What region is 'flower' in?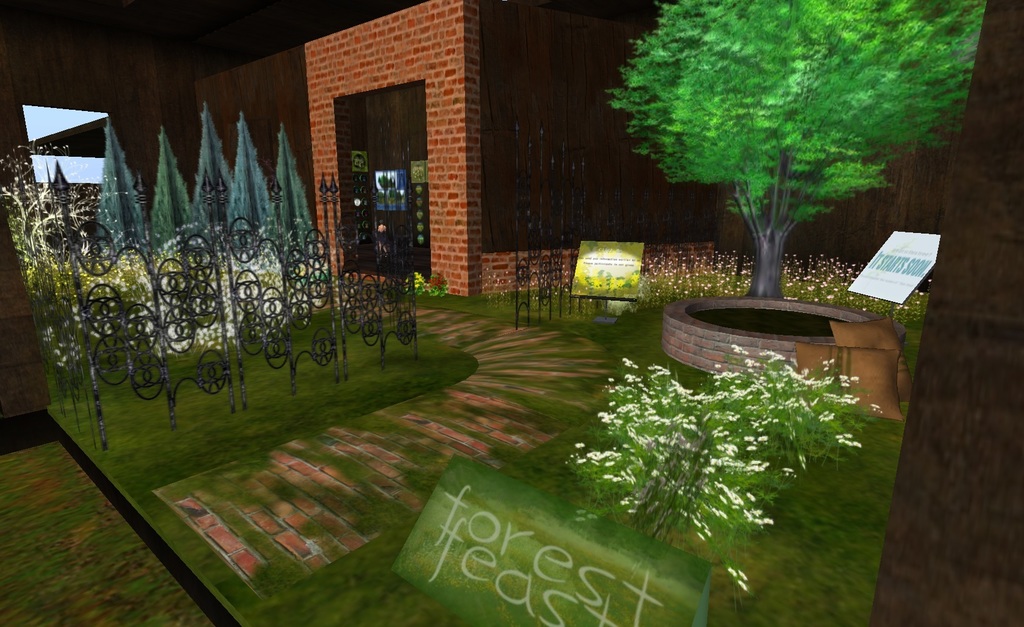
bbox=[625, 357, 636, 366].
